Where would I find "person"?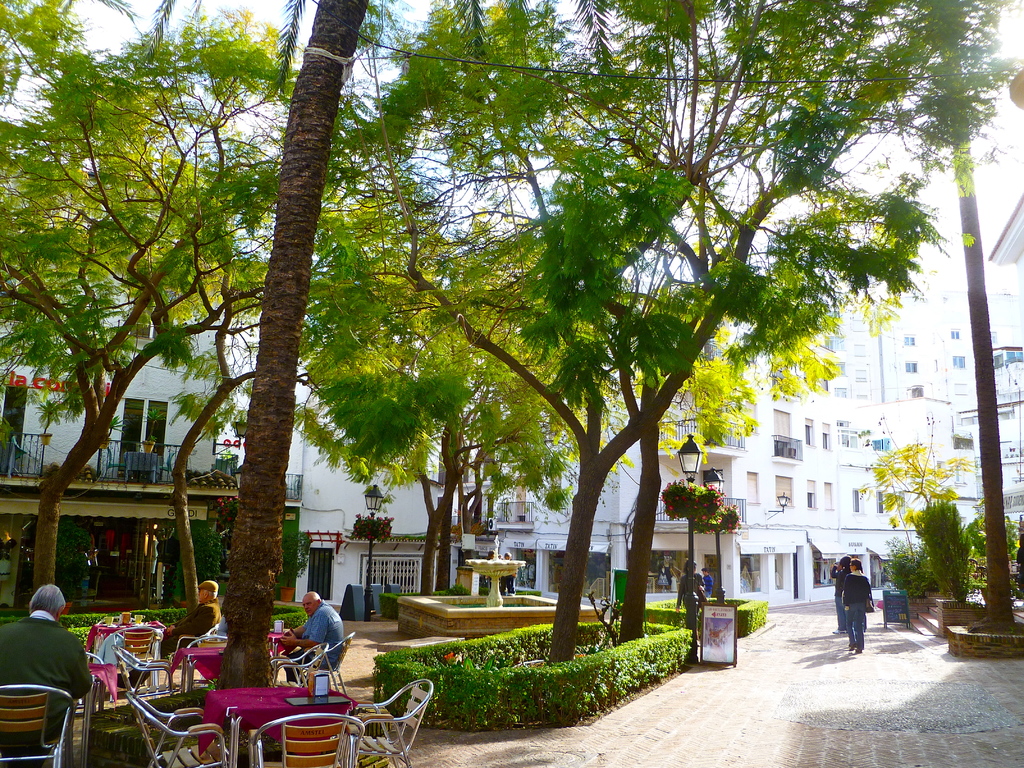
At (left=844, top=560, right=874, bottom=653).
